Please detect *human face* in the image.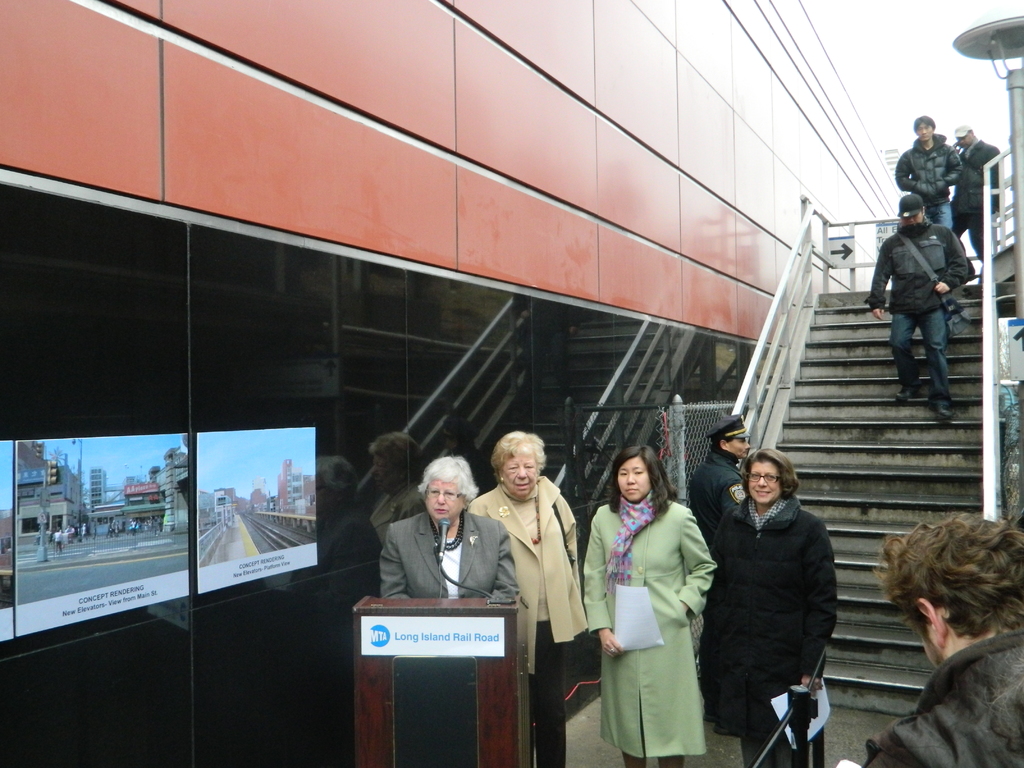
[905,214,924,225].
